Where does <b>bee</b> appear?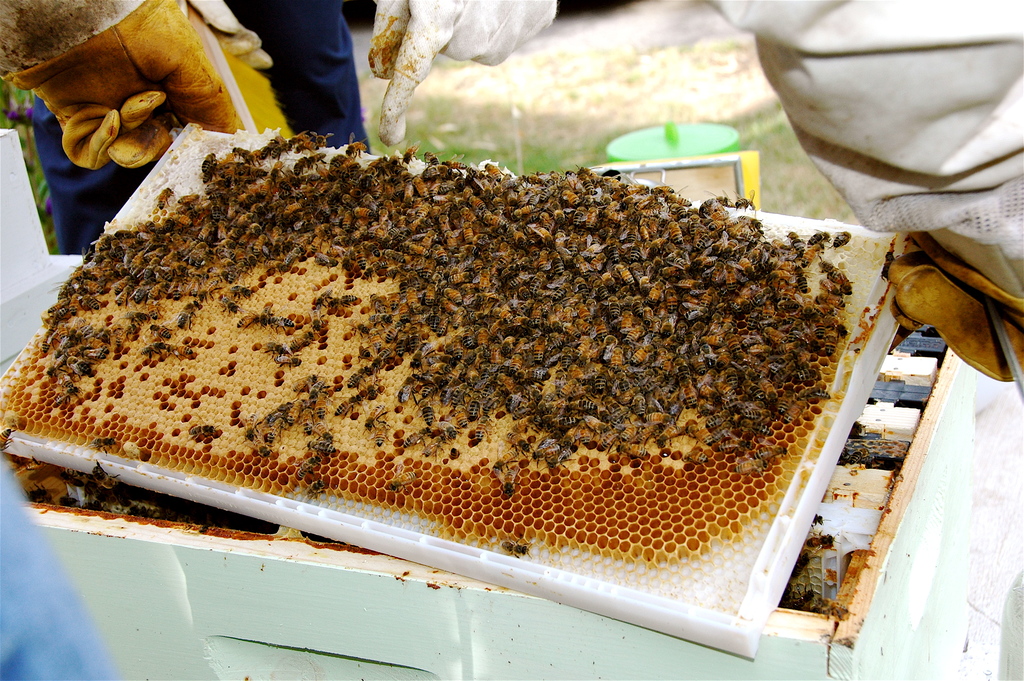
Appears at locate(144, 339, 166, 352).
